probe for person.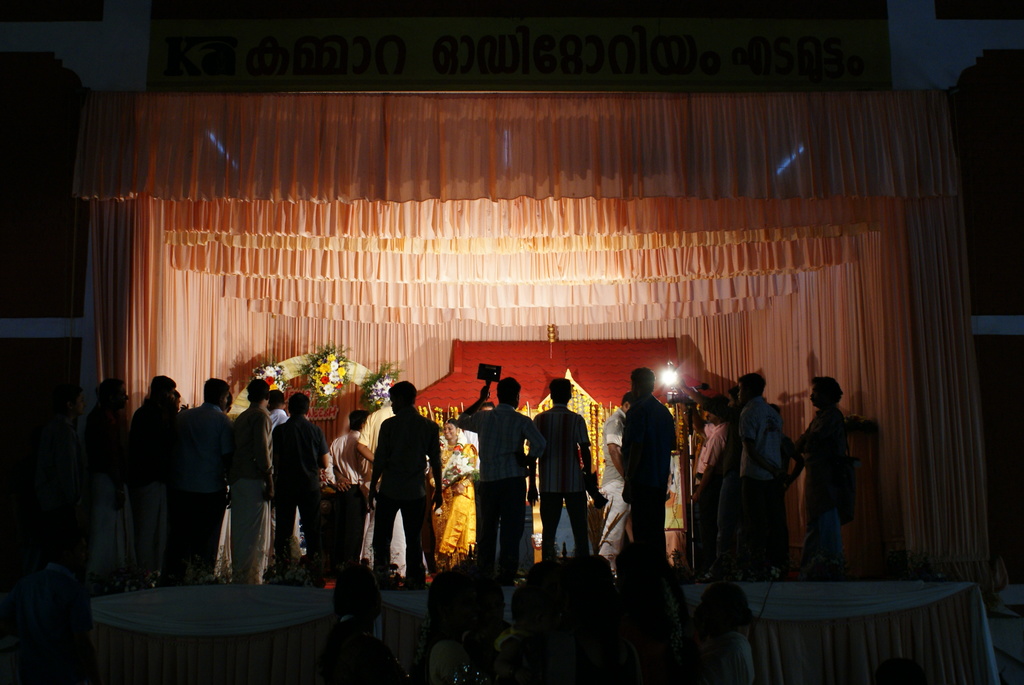
Probe result: crop(608, 349, 673, 575).
